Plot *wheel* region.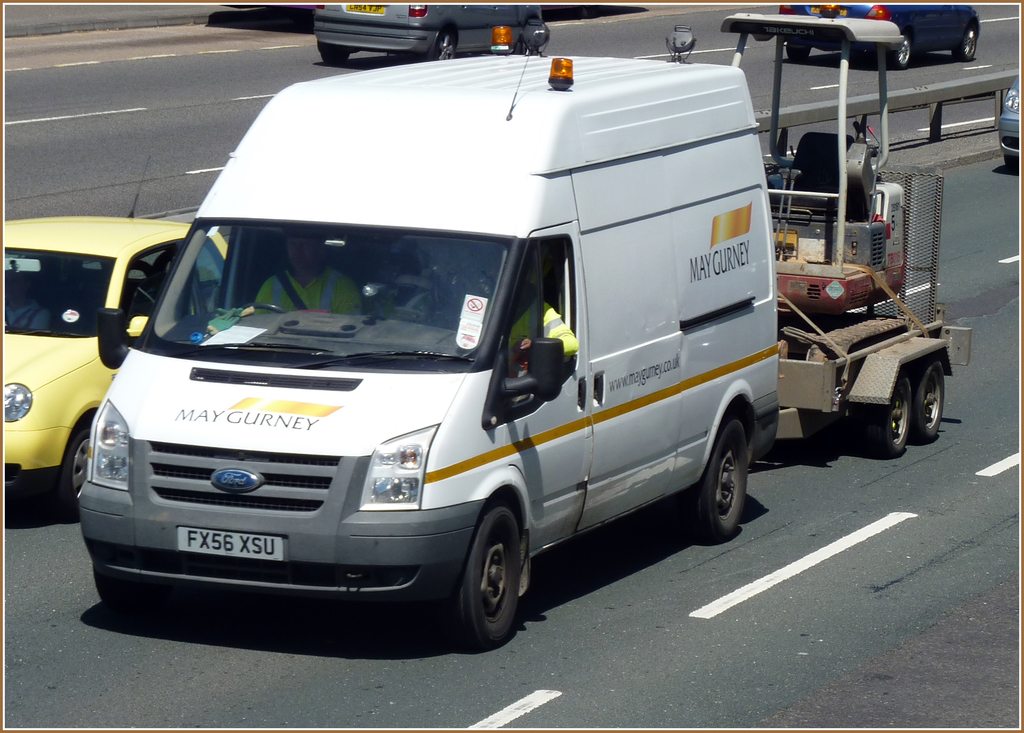
Plotted at left=684, top=413, right=750, bottom=546.
